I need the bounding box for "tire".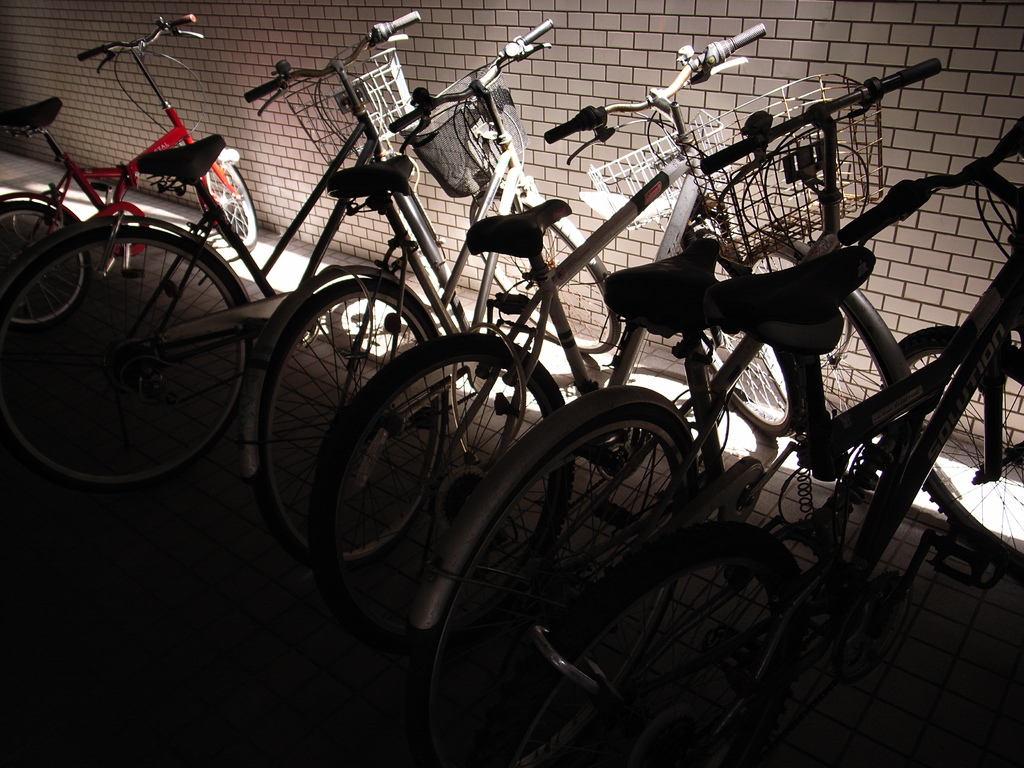
Here it is: [490, 516, 810, 767].
